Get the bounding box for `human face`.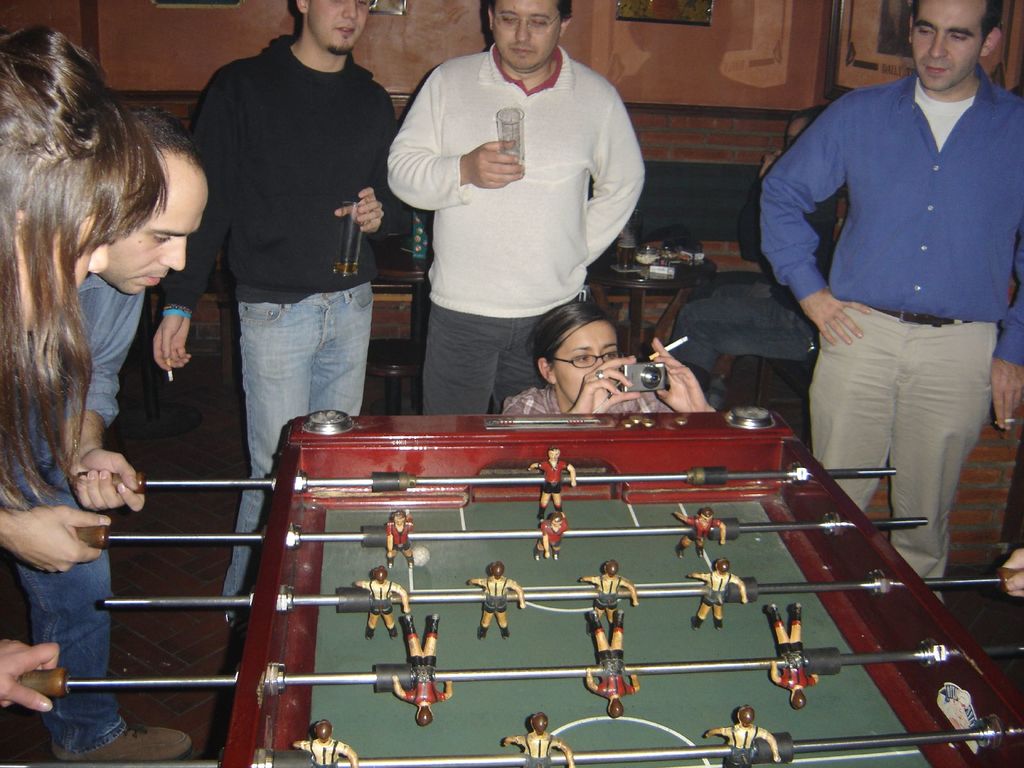
left=307, top=0, right=371, bottom=51.
